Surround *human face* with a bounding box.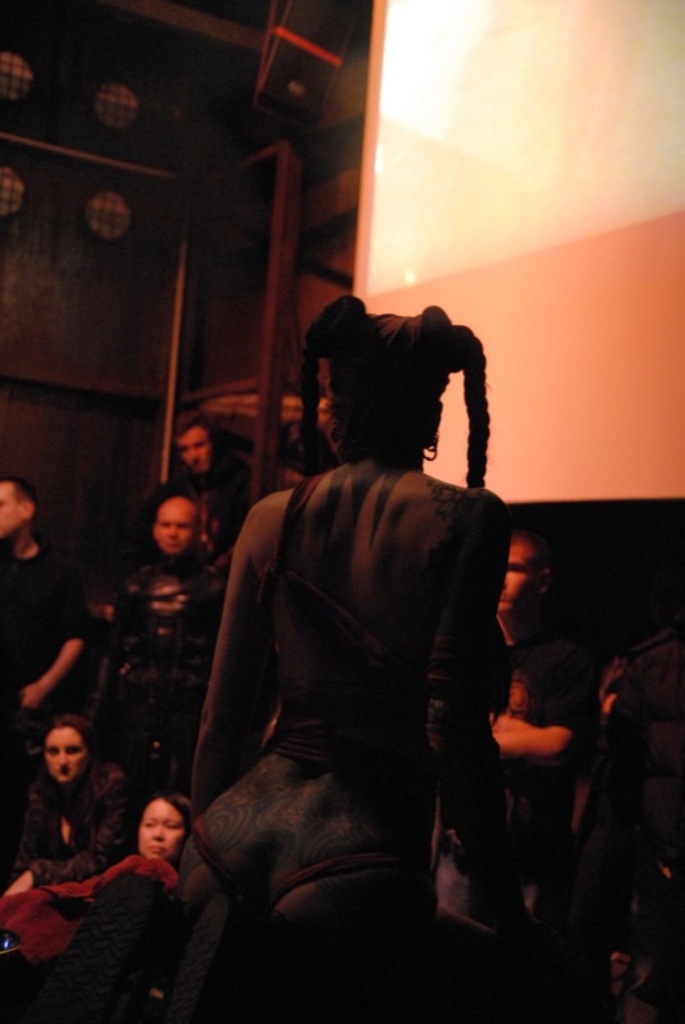
box=[137, 797, 184, 863].
